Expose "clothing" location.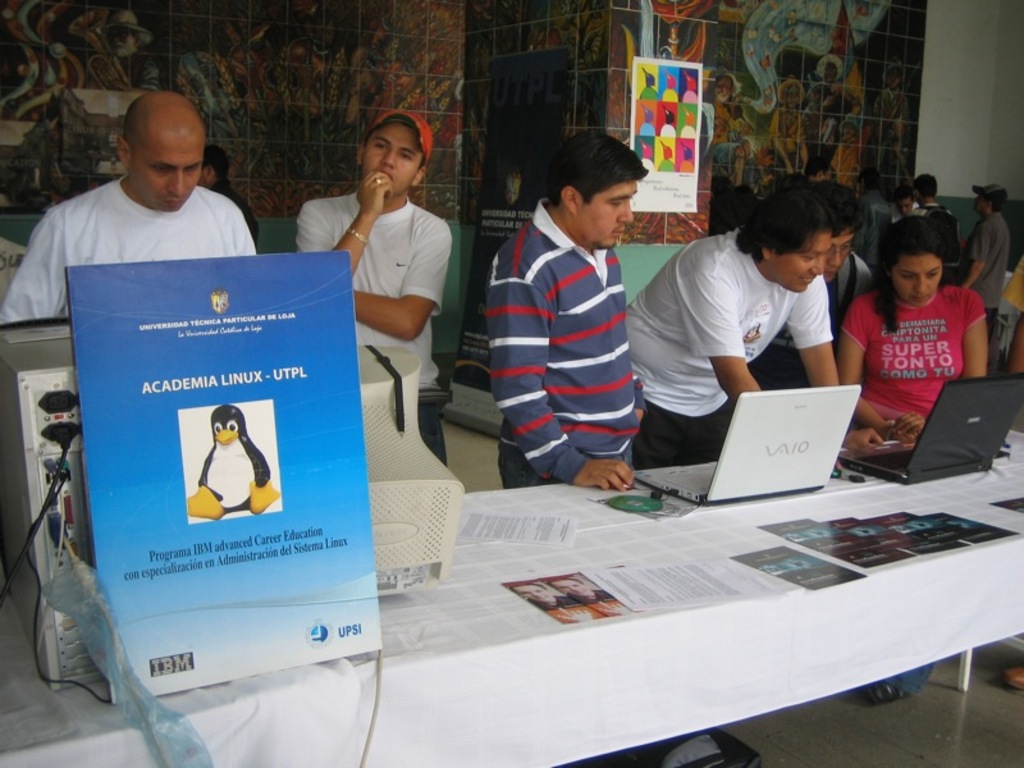
Exposed at pyautogui.locateOnScreen(954, 207, 1011, 311).
